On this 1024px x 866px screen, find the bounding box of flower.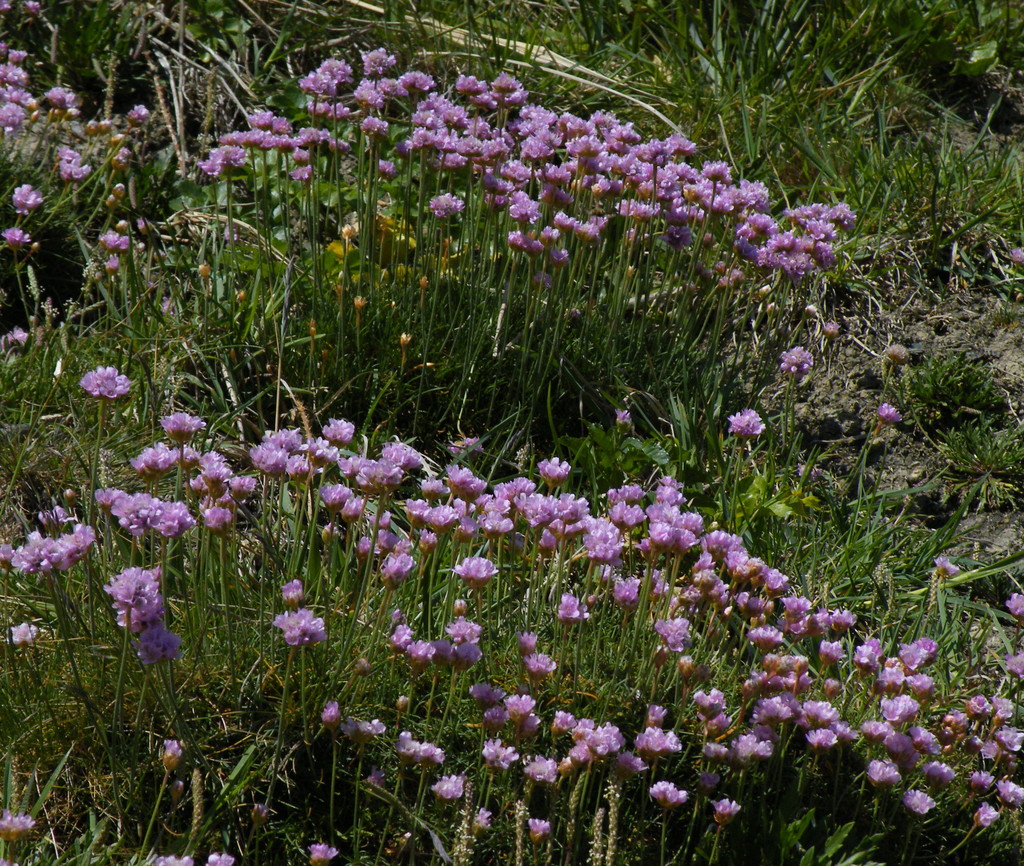
Bounding box: 550,589,580,624.
